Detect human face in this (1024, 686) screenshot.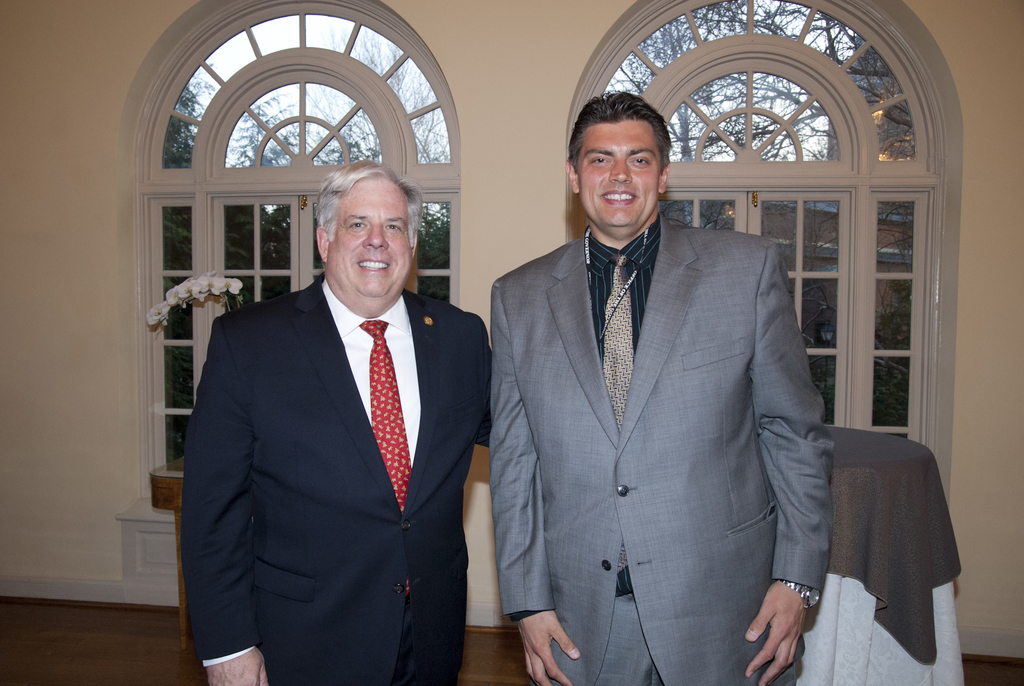
Detection: (321,176,409,297).
